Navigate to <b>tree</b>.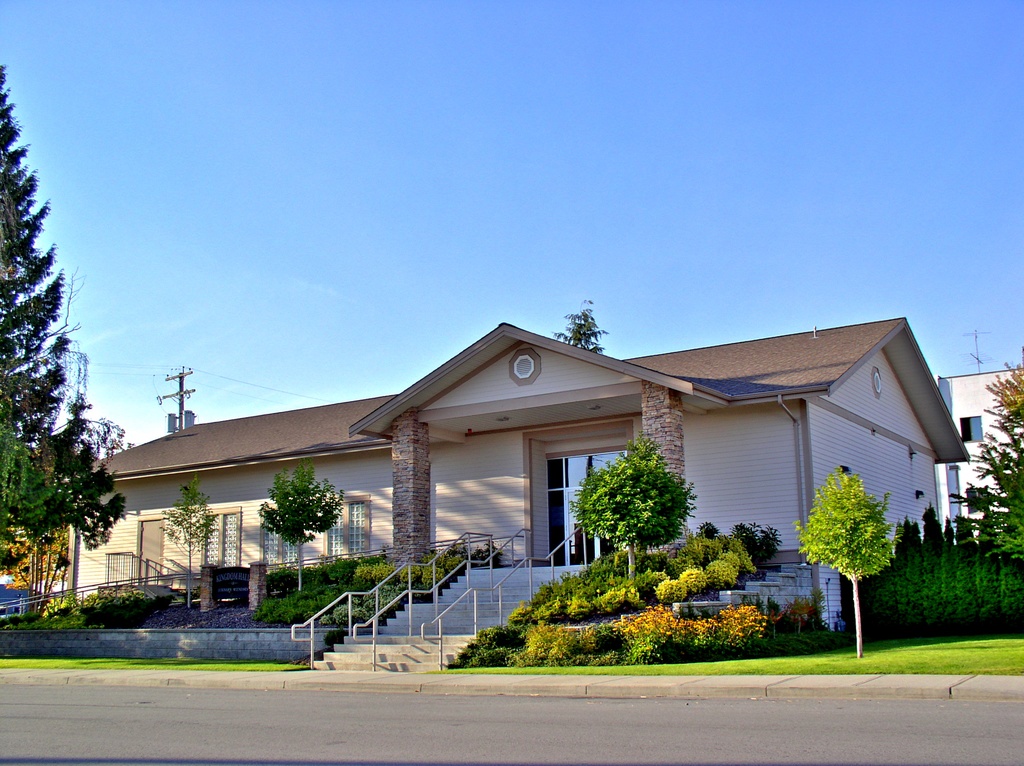
Navigation target: <region>137, 474, 241, 626</region>.
